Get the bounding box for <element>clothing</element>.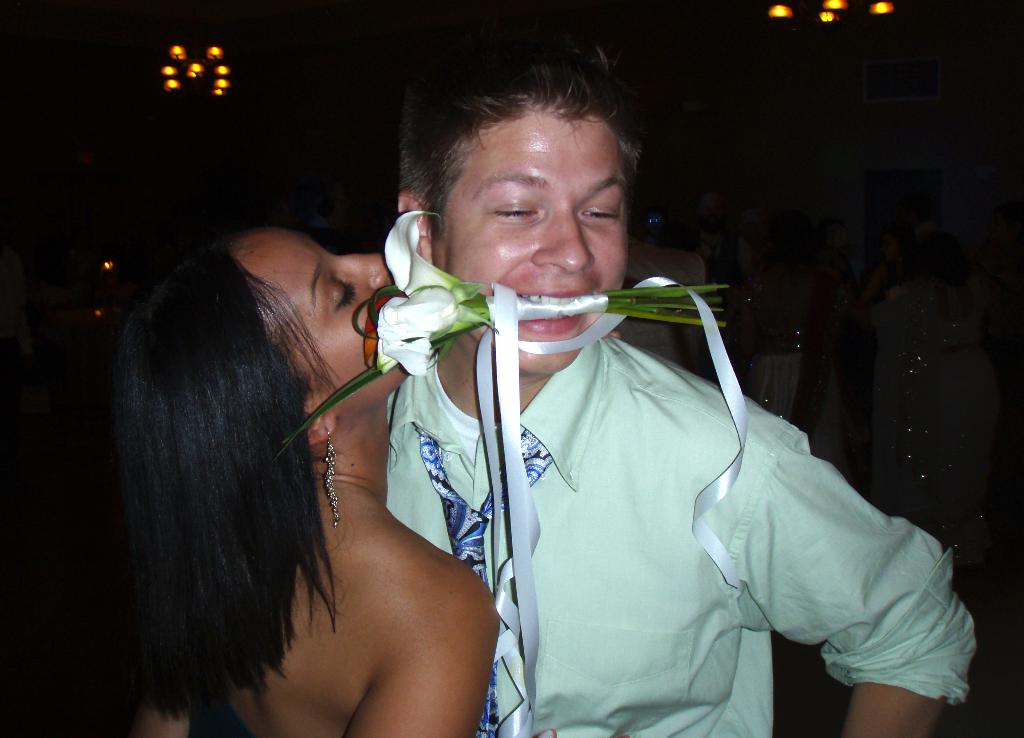
386:331:977:737.
